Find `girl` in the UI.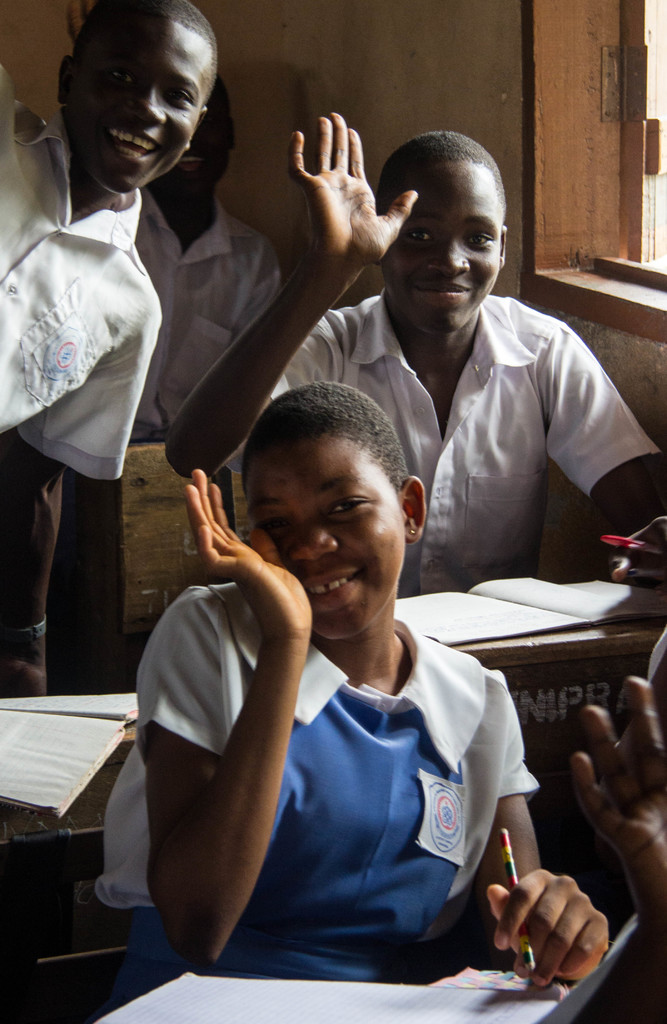
UI element at box=[95, 380, 609, 1008].
